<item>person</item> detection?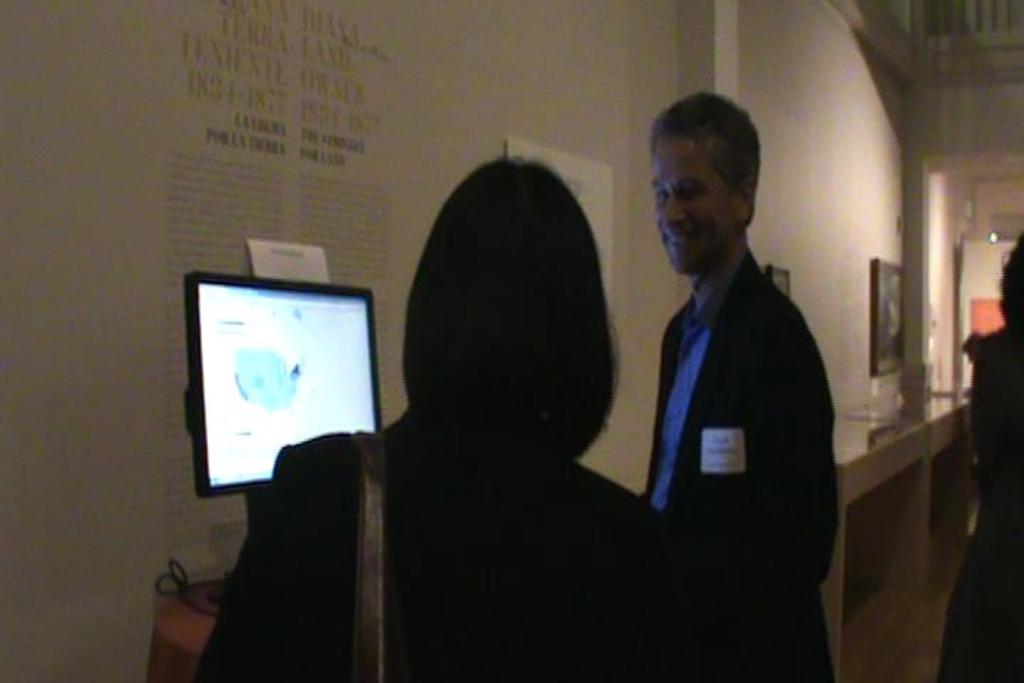
region(603, 84, 846, 655)
